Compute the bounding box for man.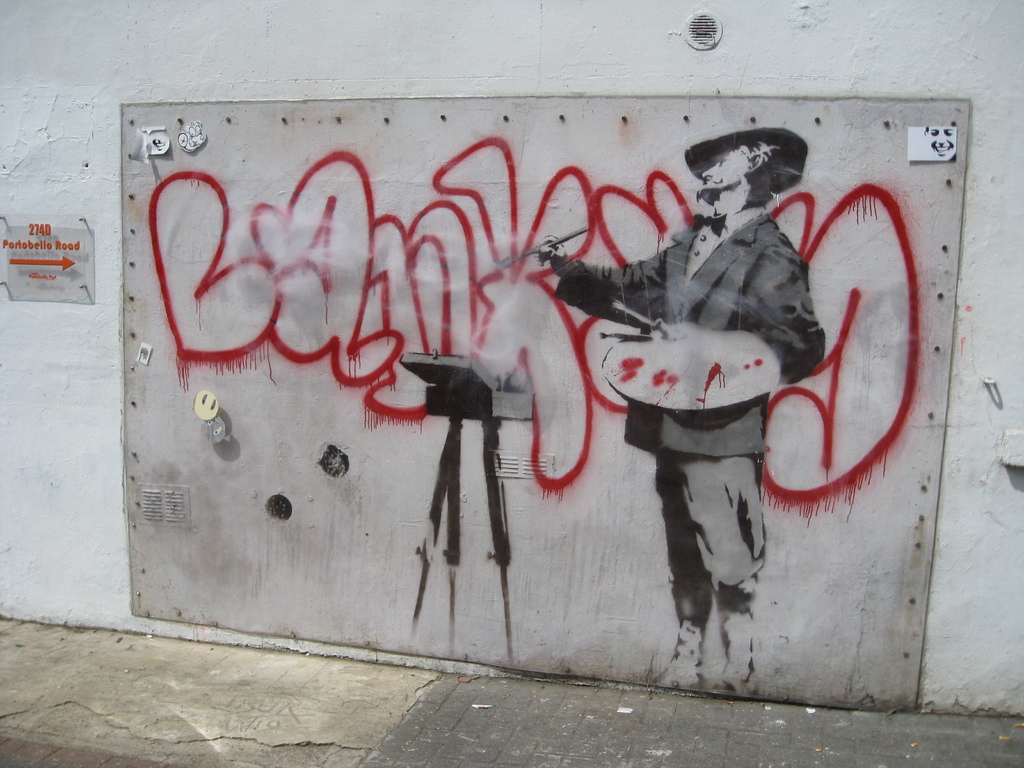
[x1=547, y1=144, x2=869, y2=628].
